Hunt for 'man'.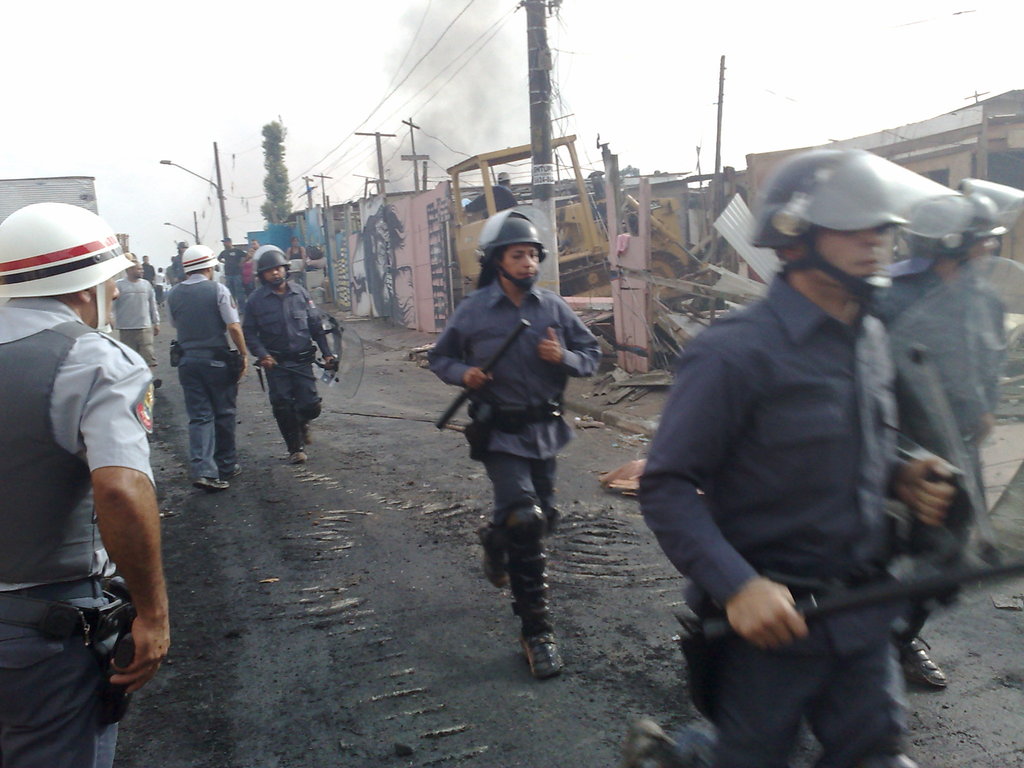
Hunted down at detection(167, 244, 248, 491).
